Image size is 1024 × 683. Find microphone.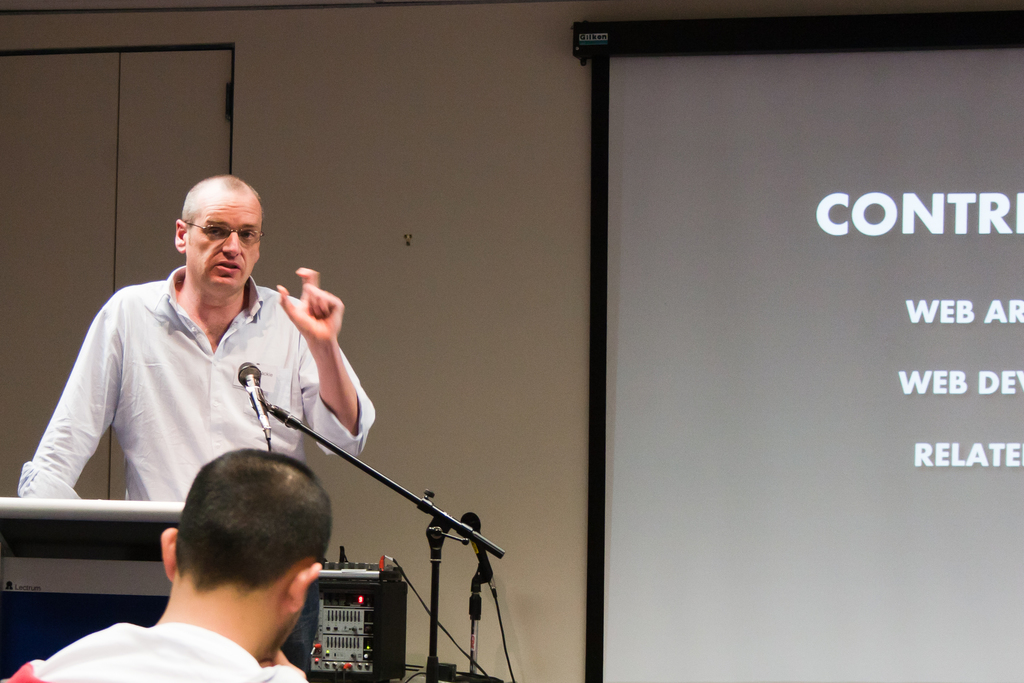
crop(459, 513, 499, 598).
